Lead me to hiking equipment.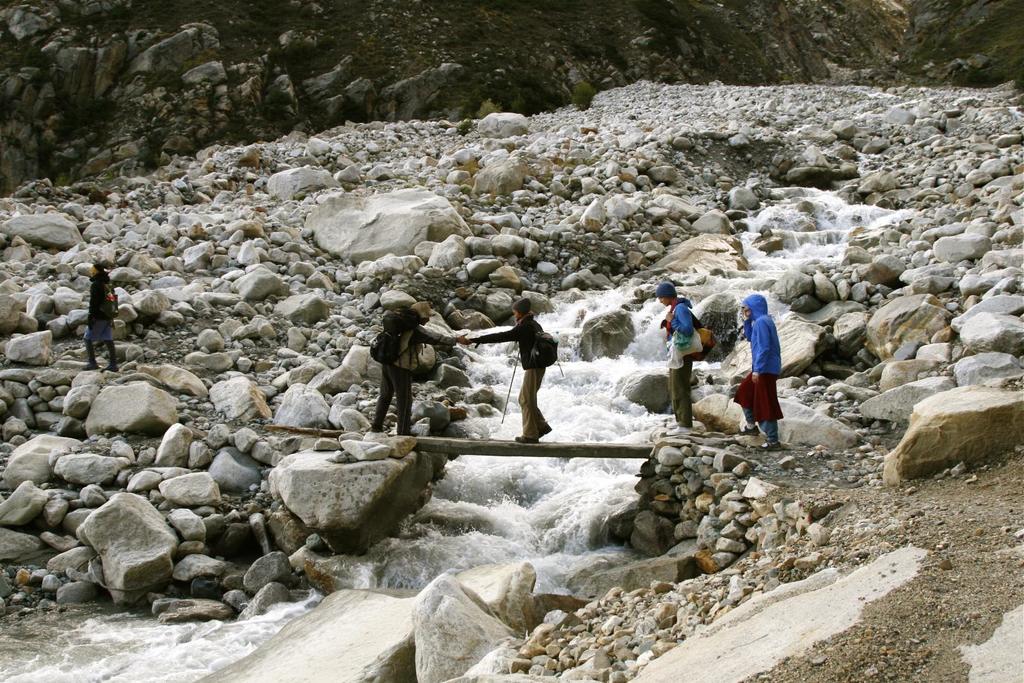
Lead to <bbox>521, 317, 570, 373</bbox>.
